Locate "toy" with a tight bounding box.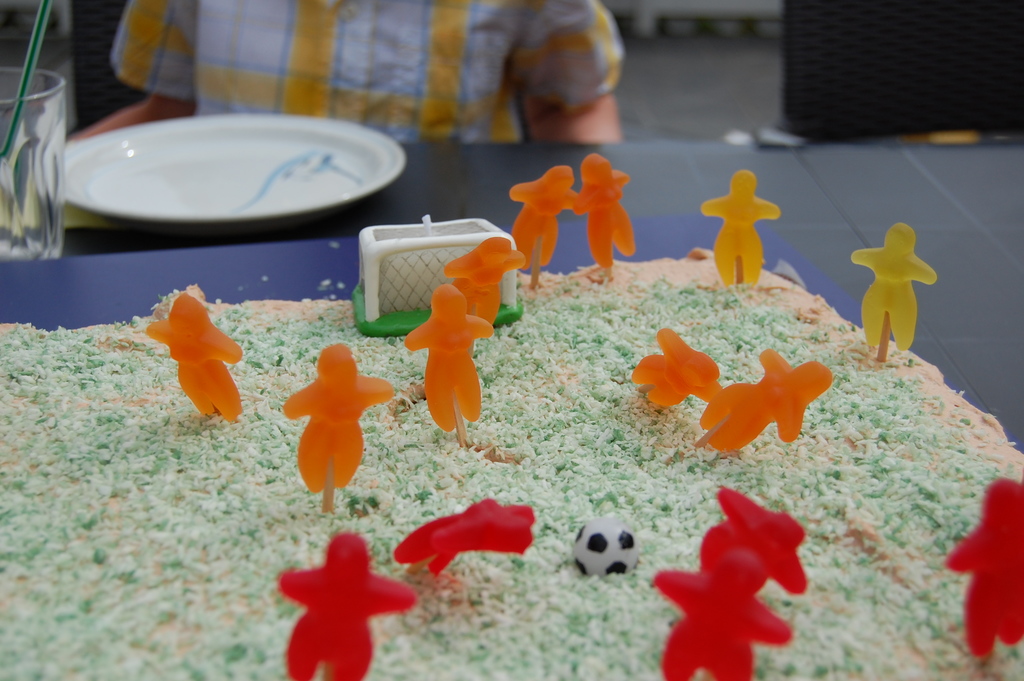
region(692, 346, 833, 457).
